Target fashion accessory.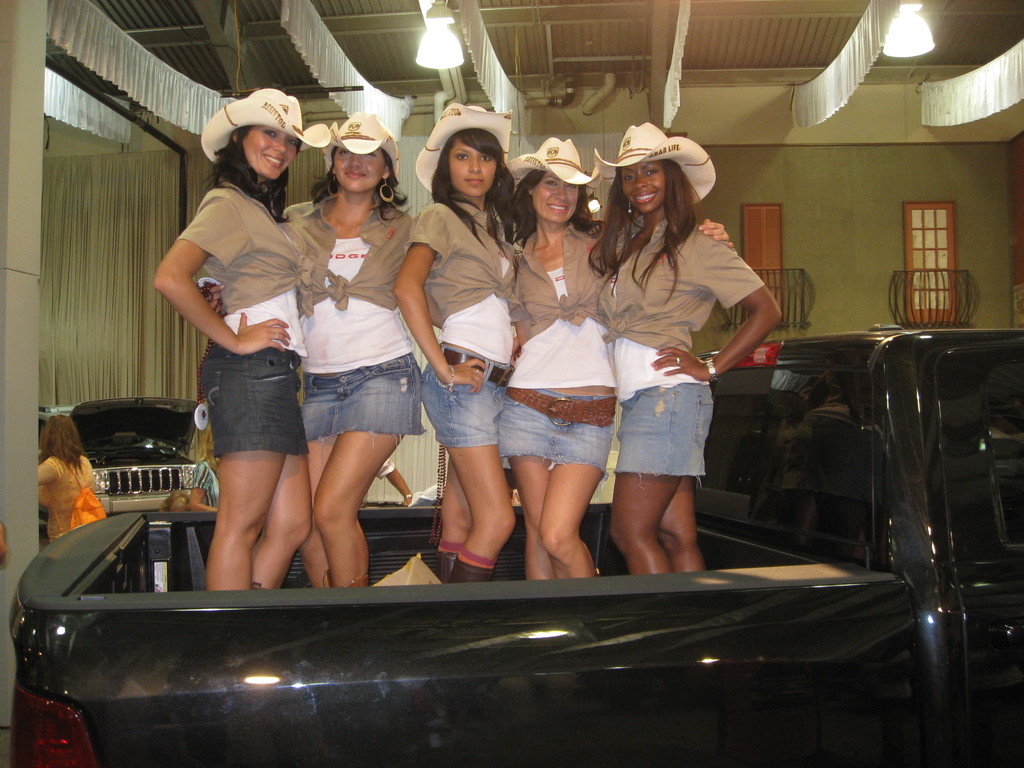
Target region: <box>509,135,607,204</box>.
